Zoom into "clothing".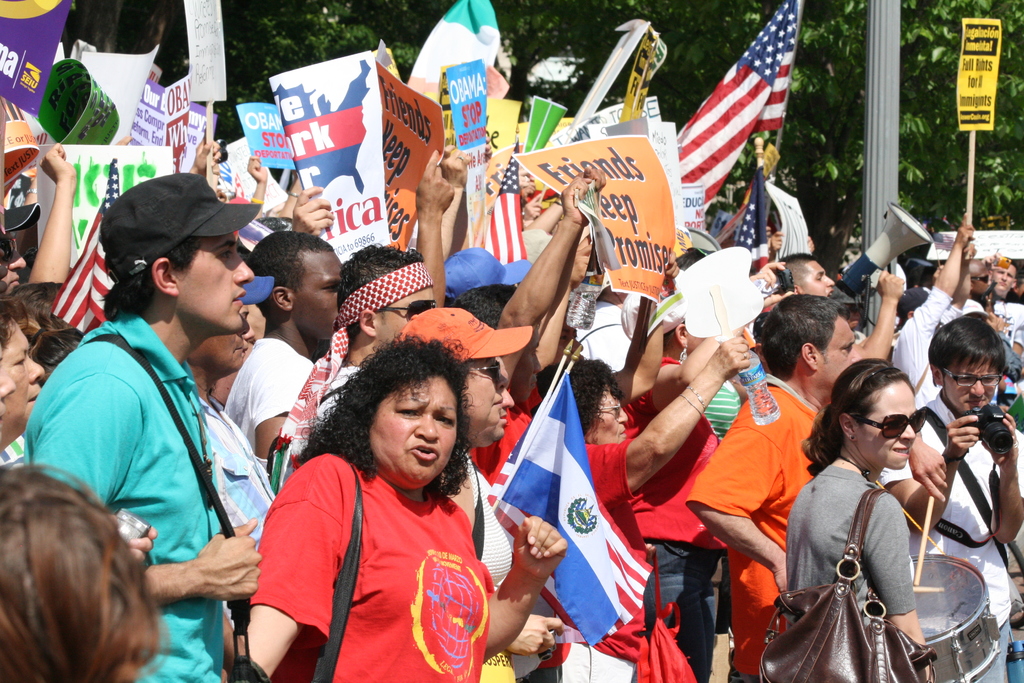
Zoom target: l=555, t=434, r=695, b=682.
